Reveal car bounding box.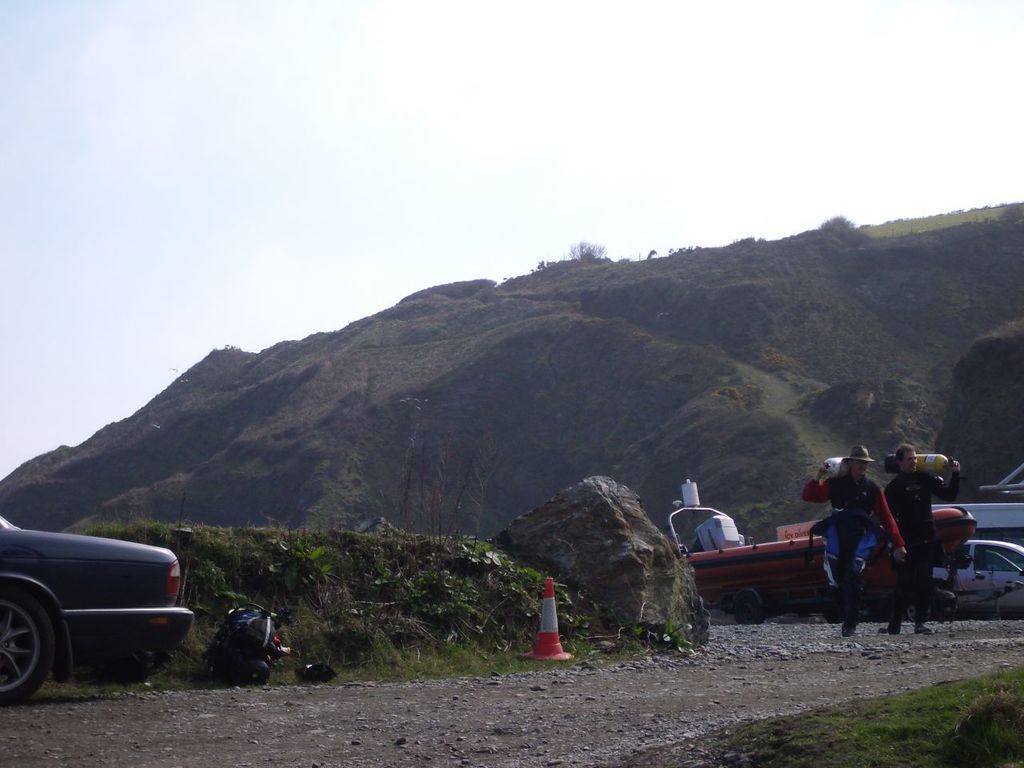
Revealed: 0:514:194:707.
